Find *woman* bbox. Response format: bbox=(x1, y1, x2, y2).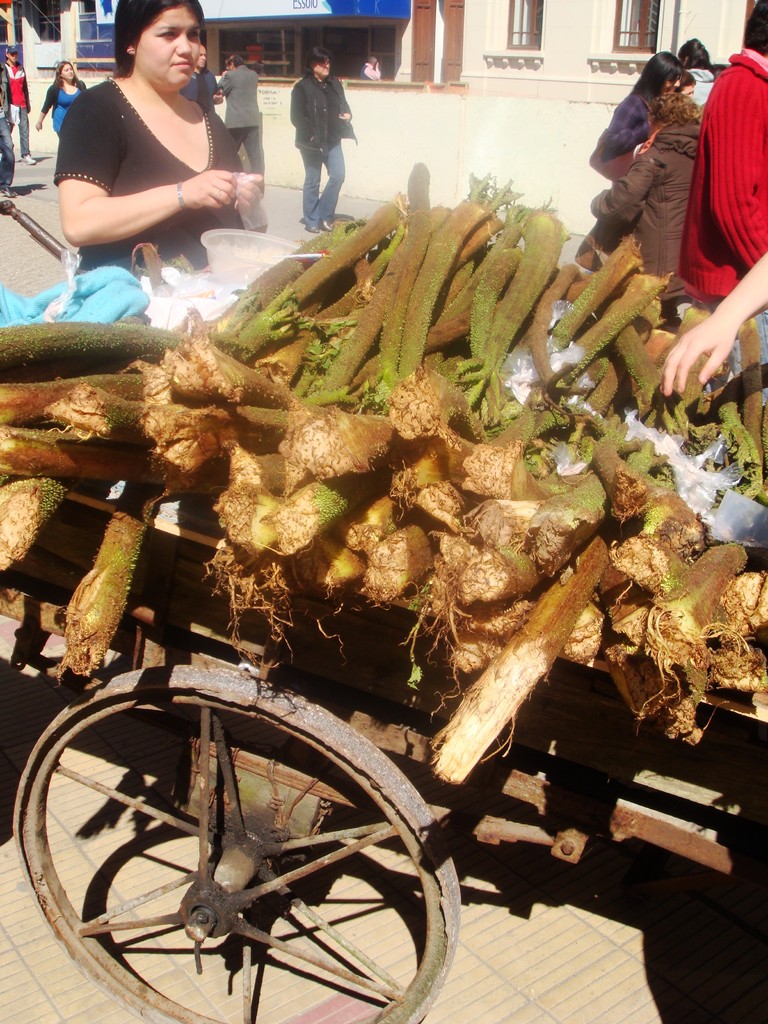
bbox=(41, 6, 273, 310).
